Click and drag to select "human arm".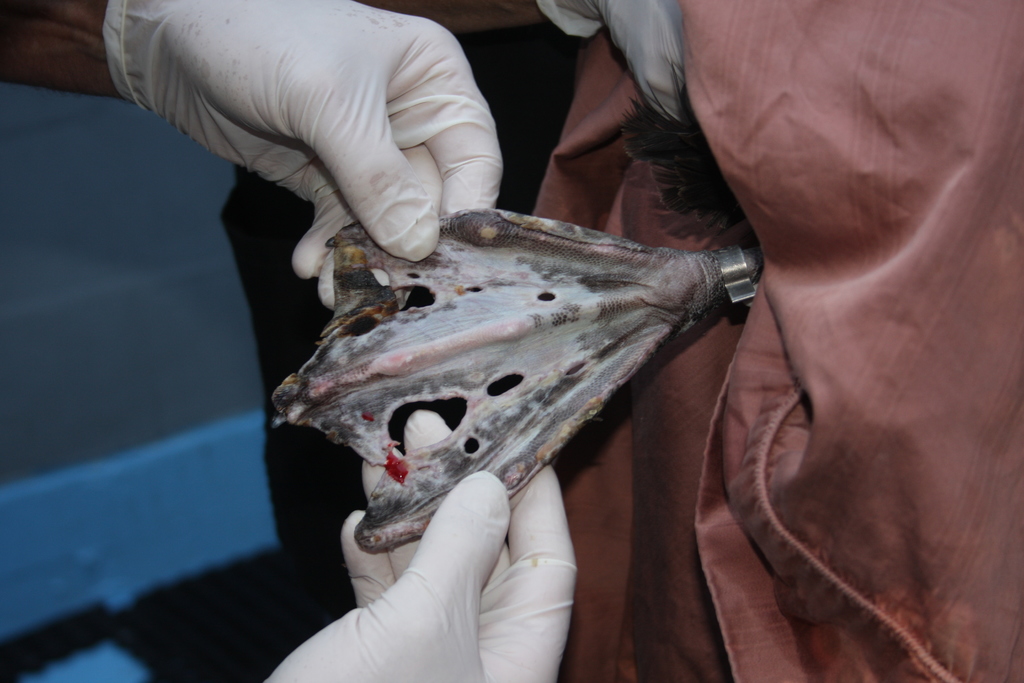
Selection: x1=115 y1=19 x2=512 y2=327.
